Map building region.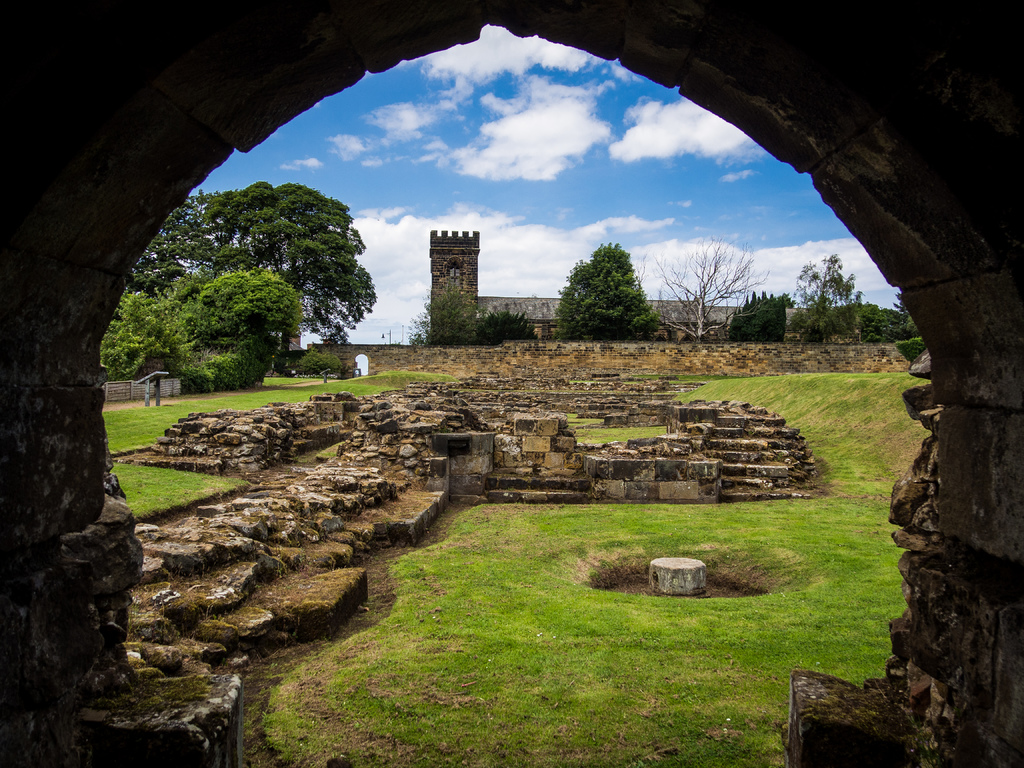
Mapped to box=[420, 224, 733, 344].
